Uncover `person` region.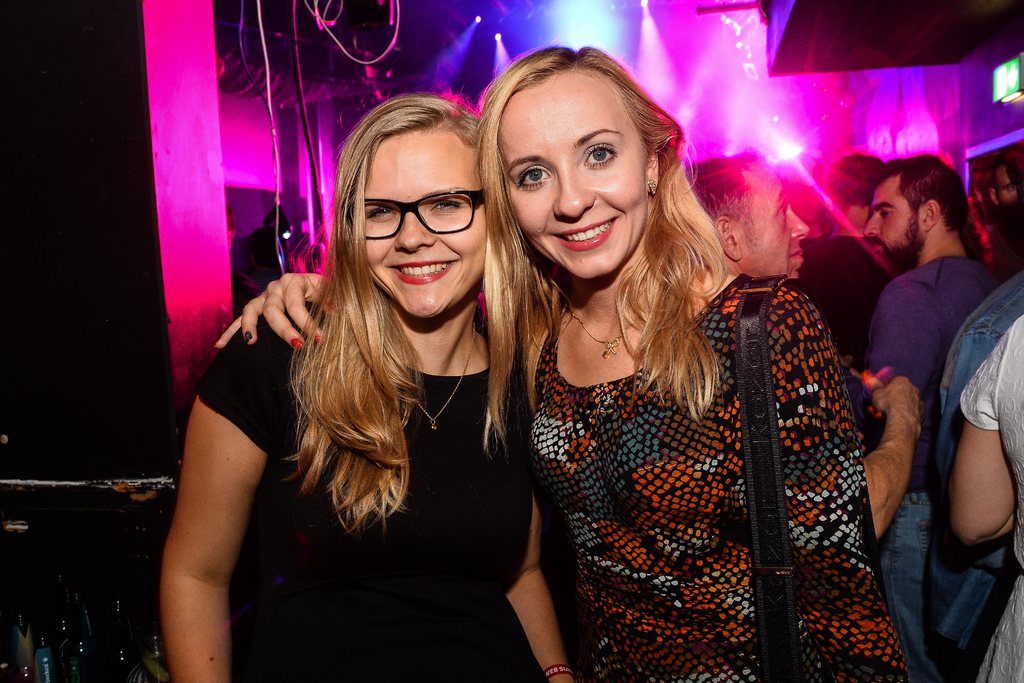
Uncovered: Rect(152, 88, 569, 682).
